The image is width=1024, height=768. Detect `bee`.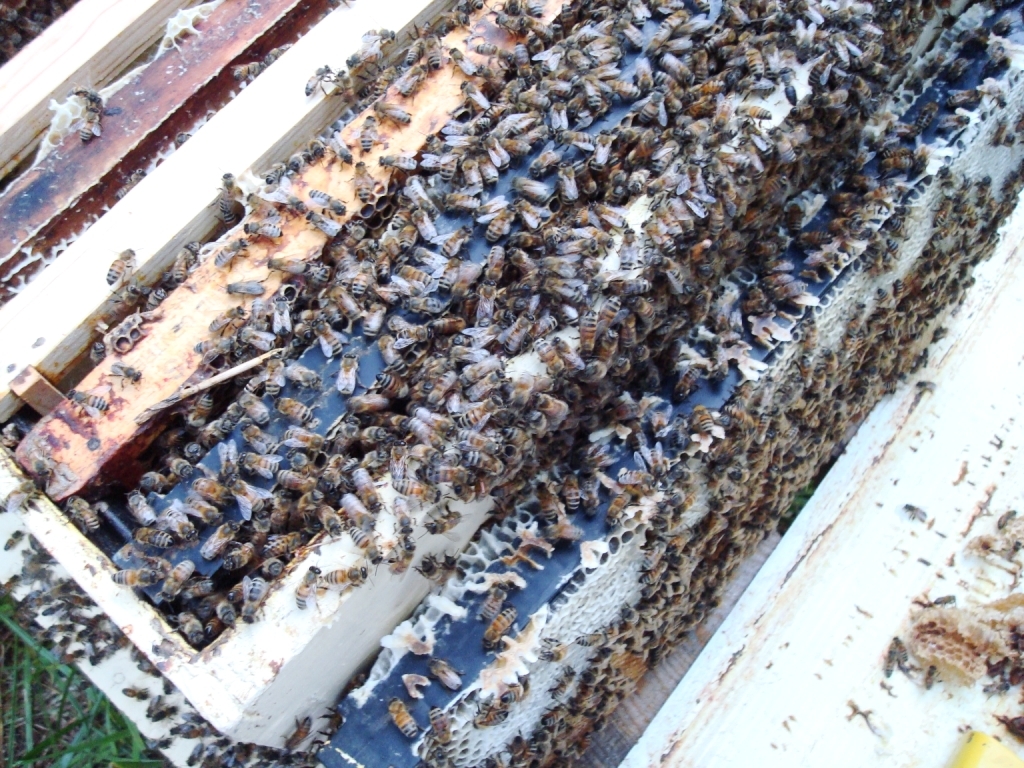
Detection: 373, 99, 414, 131.
